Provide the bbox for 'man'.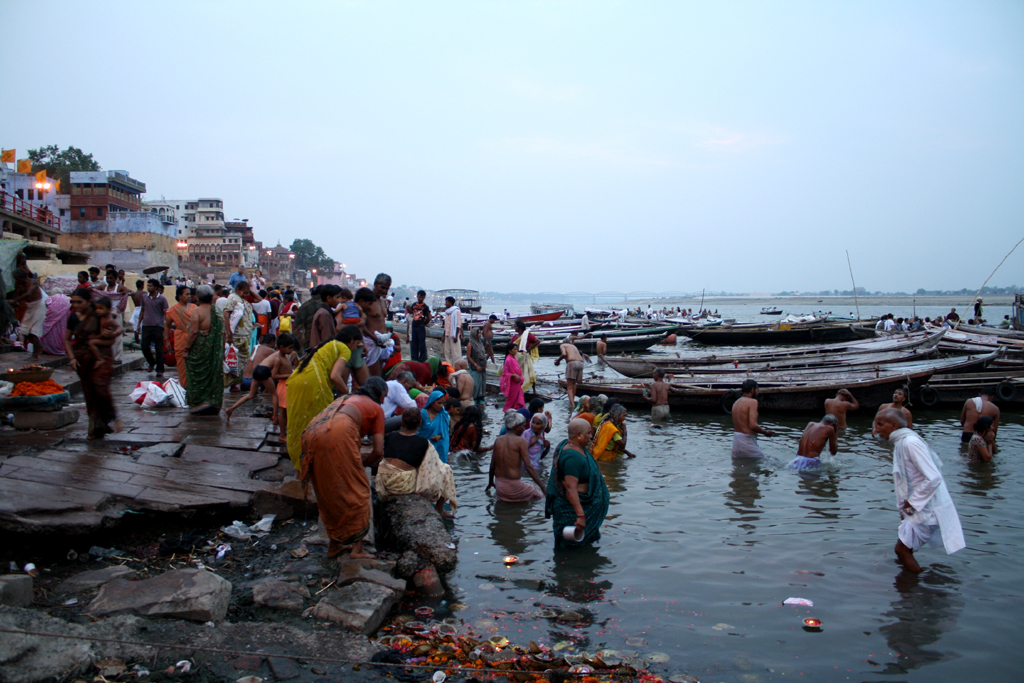
pyautogui.locateOnScreen(554, 339, 580, 407).
